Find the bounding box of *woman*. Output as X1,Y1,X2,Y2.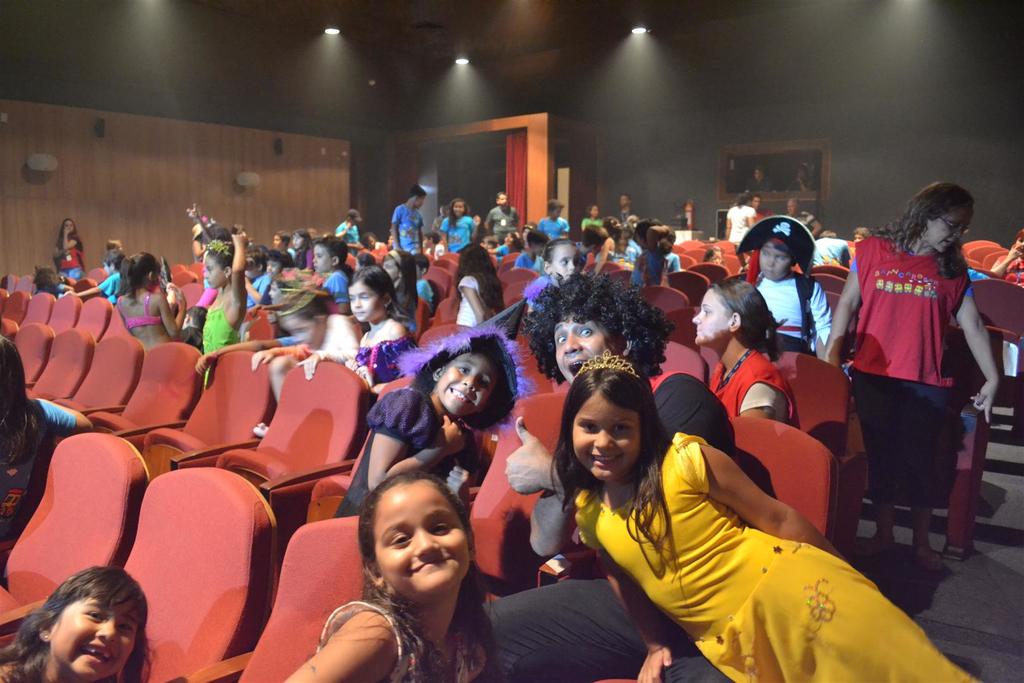
57,218,90,283.
